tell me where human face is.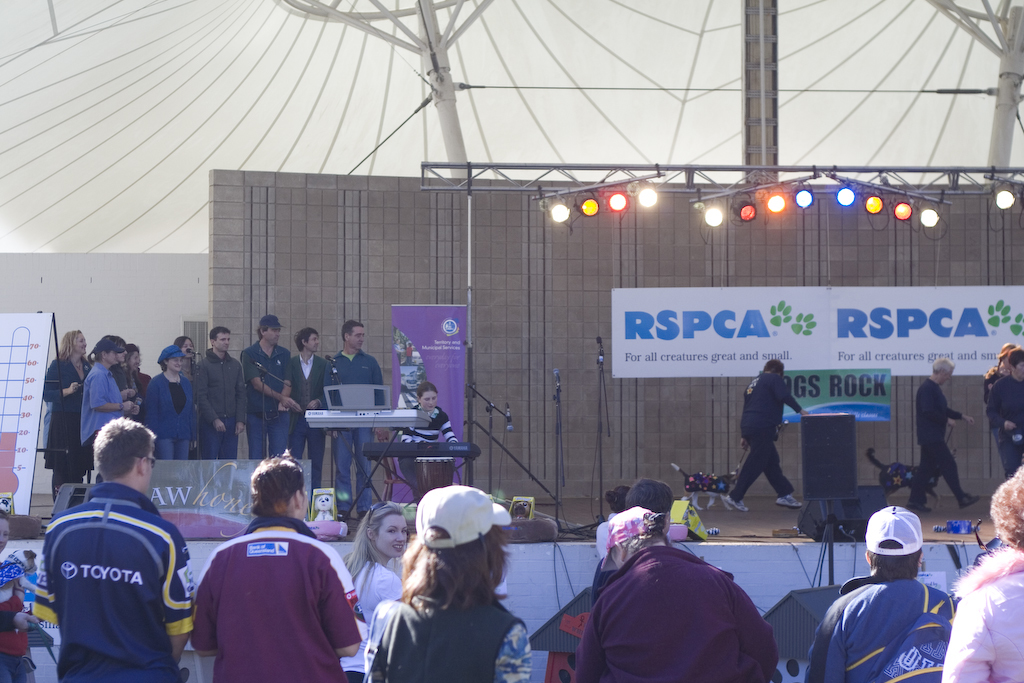
human face is at [350,325,366,354].
